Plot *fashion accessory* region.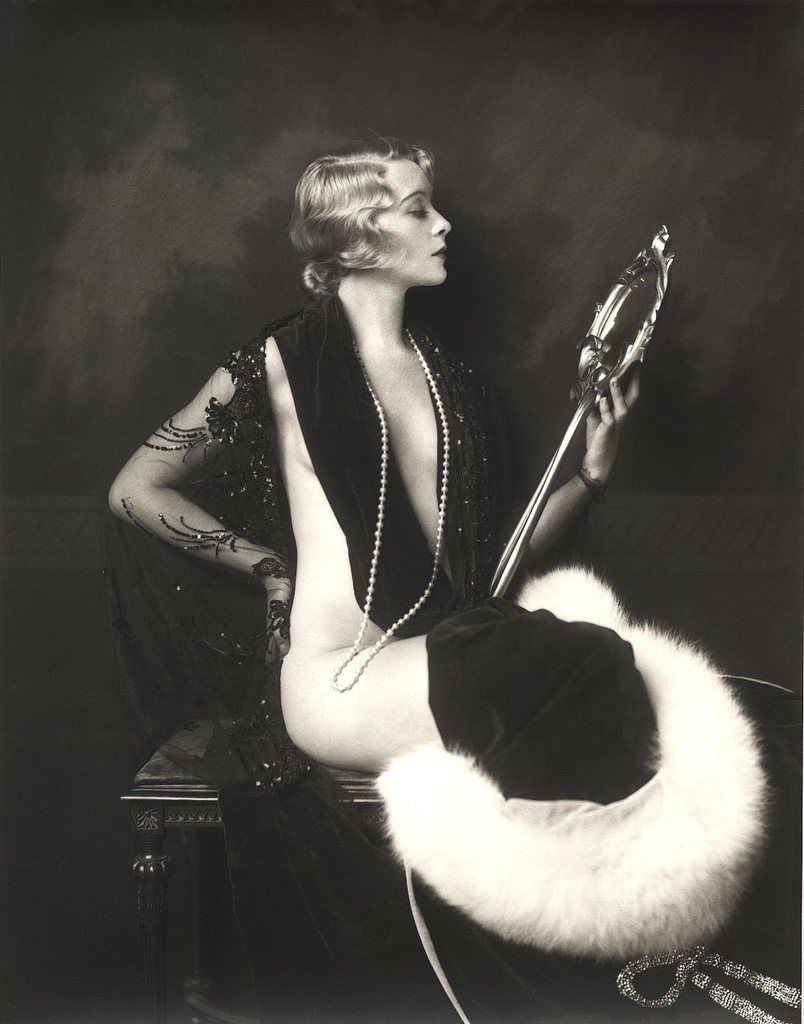
Plotted at region(330, 315, 456, 696).
